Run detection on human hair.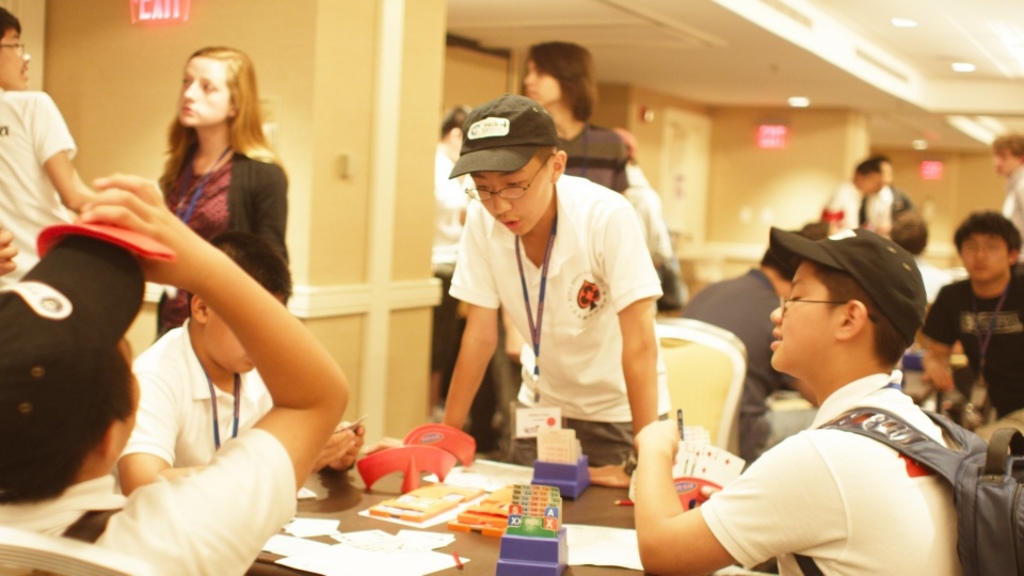
Result: rect(0, 343, 134, 507).
